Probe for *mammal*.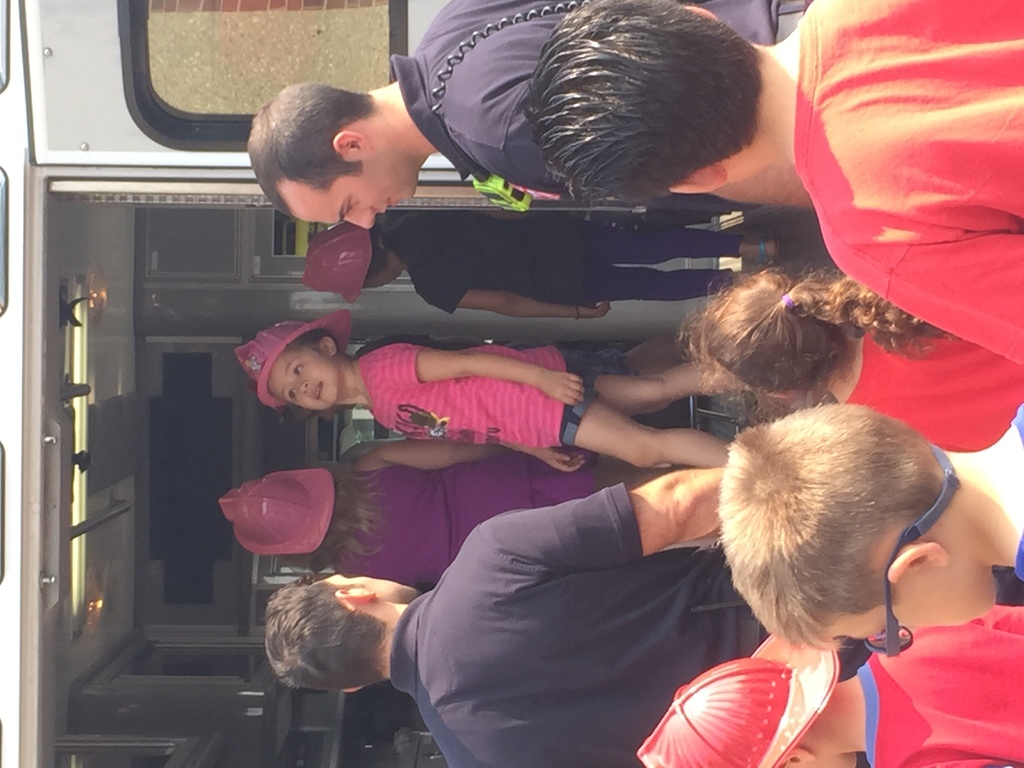
Probe result: 526:0:1023:368.
